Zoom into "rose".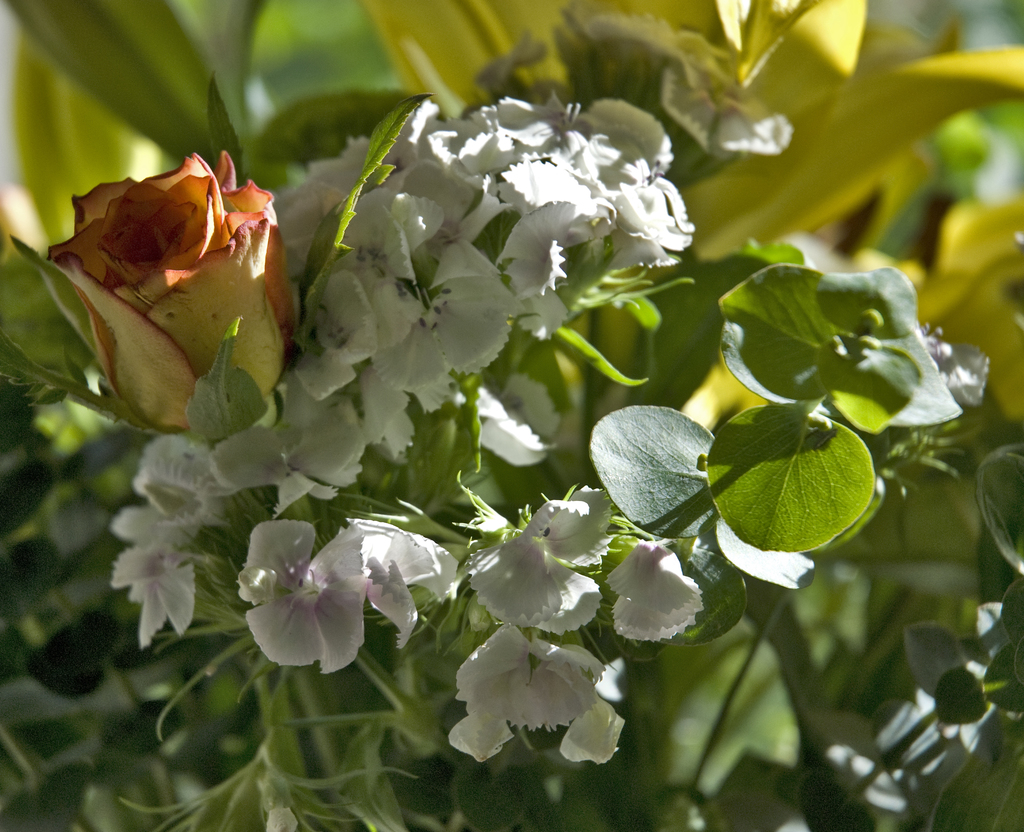
Zoom target: box(44, 144, 298, 448).
